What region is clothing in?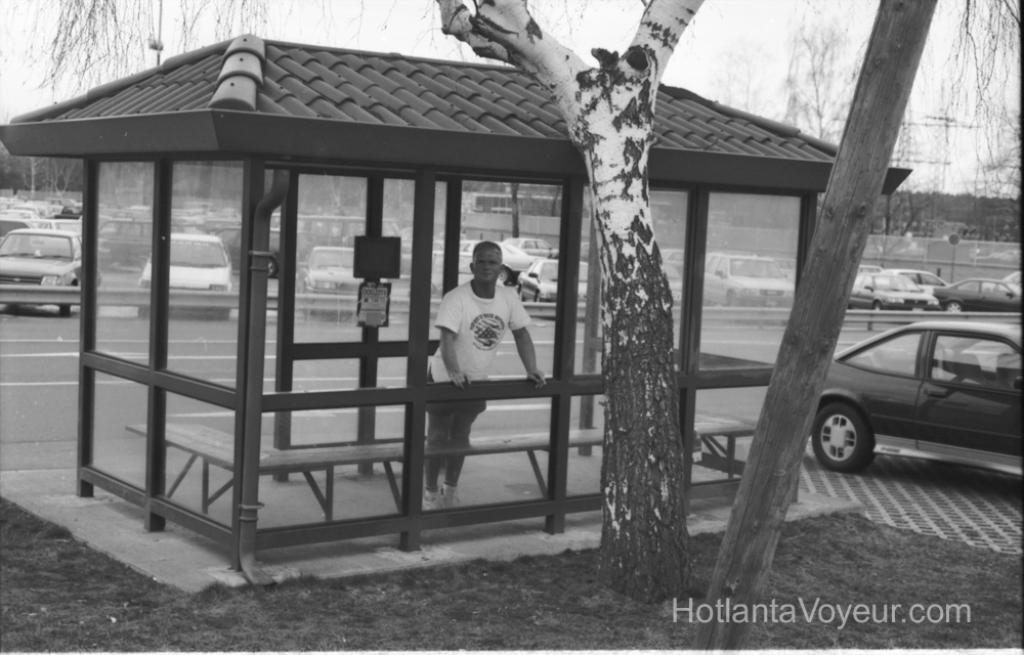
[left=429, top=278, right=535, bottom=495].
